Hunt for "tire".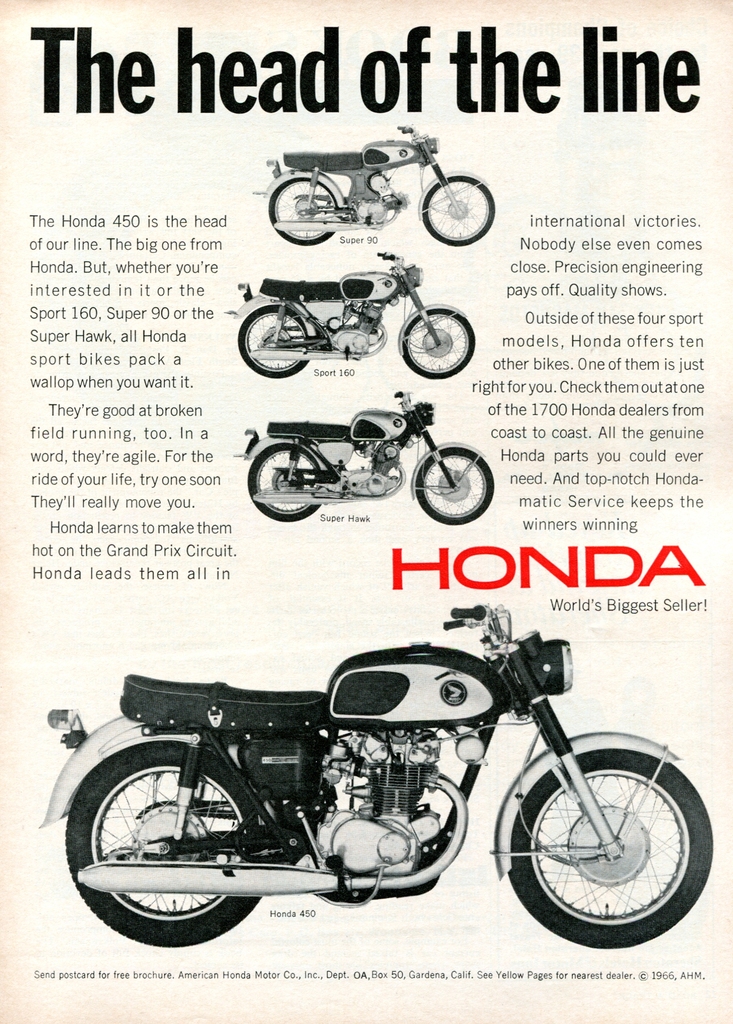
Hunted down at {"left": 424, "top": 177, "right": 496, "bottom": 246}.
